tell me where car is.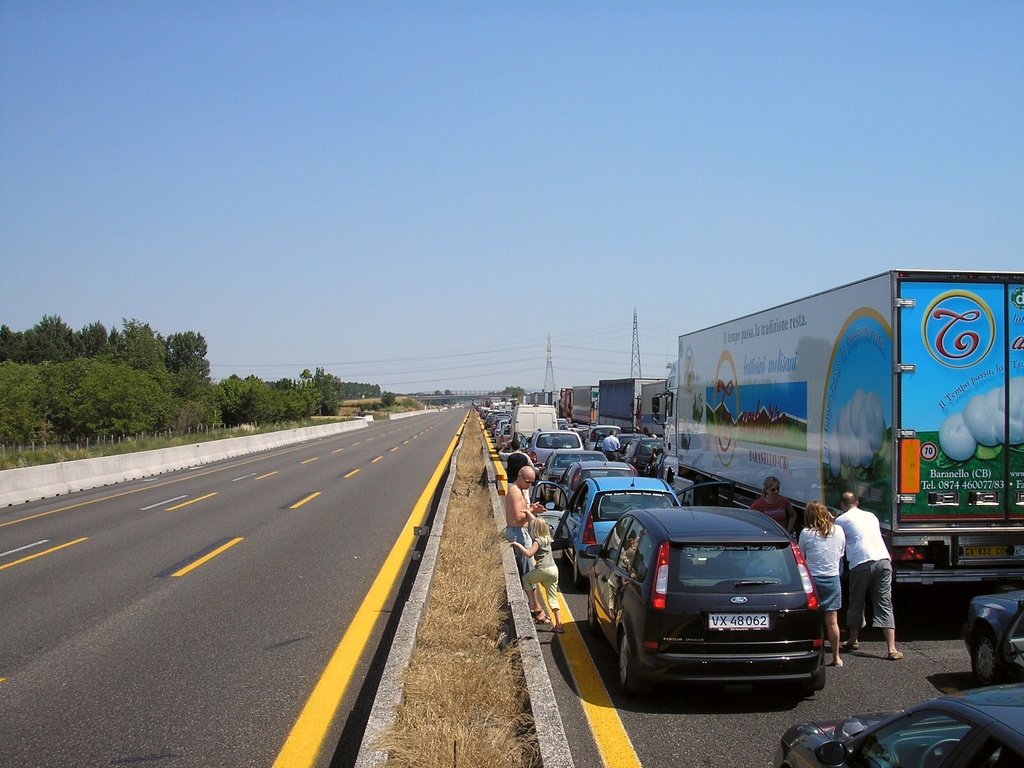
car is at region(529, 476, 744, 588).
